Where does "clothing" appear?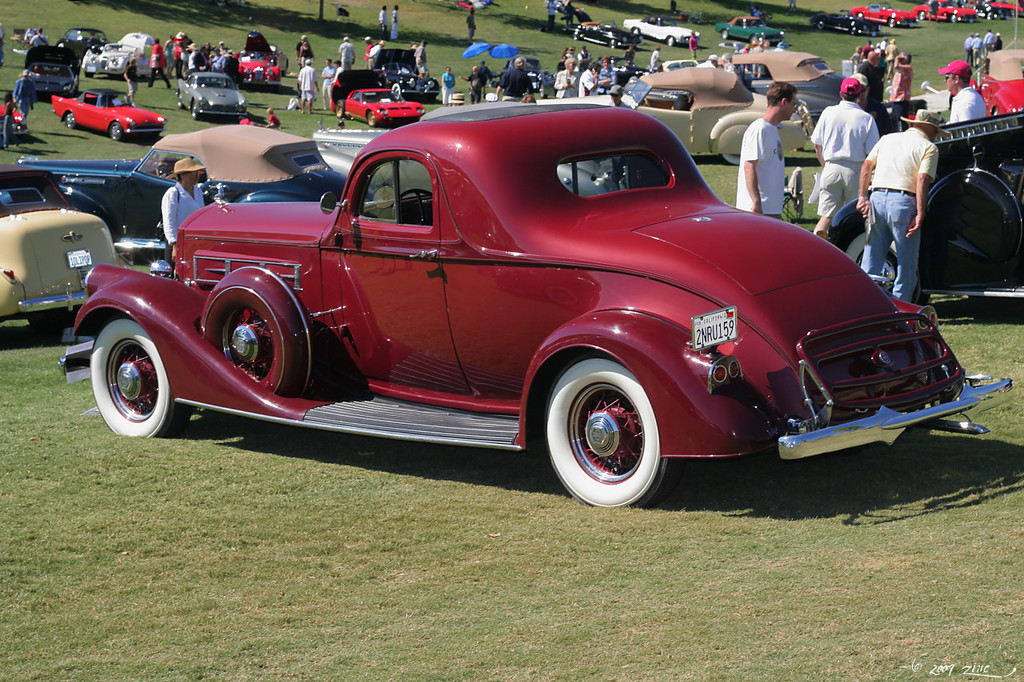
Appears at <region>296, 40, 317, 62</region>.
